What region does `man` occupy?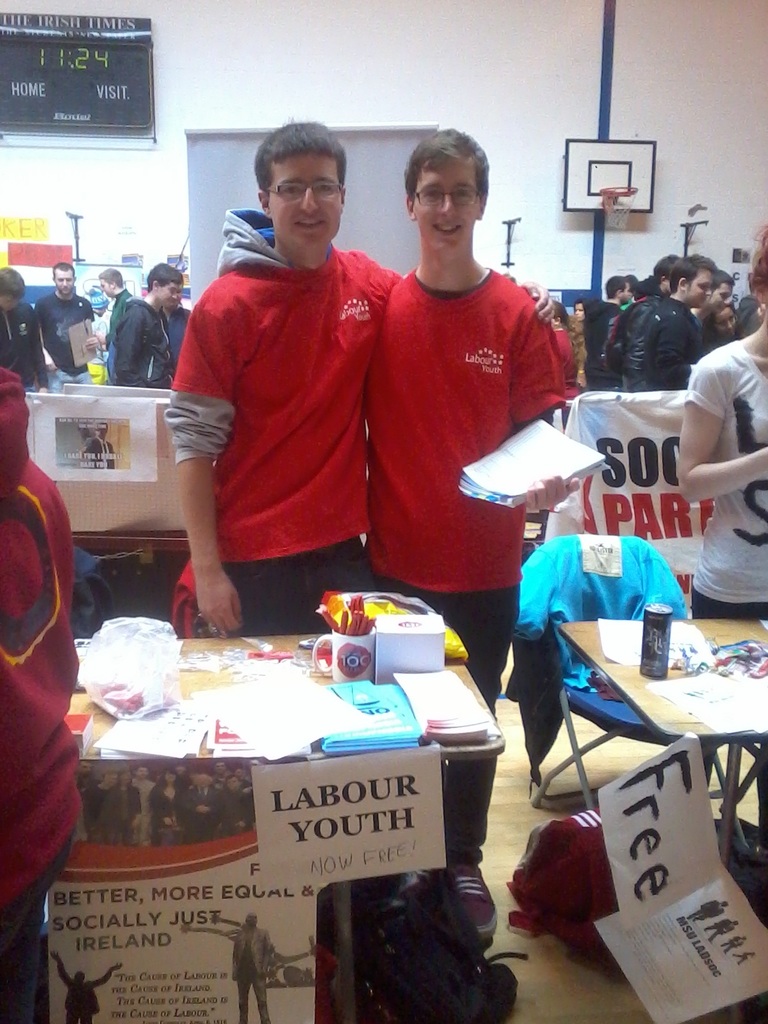
[left=602, top=255, right=677, bottom=397].
